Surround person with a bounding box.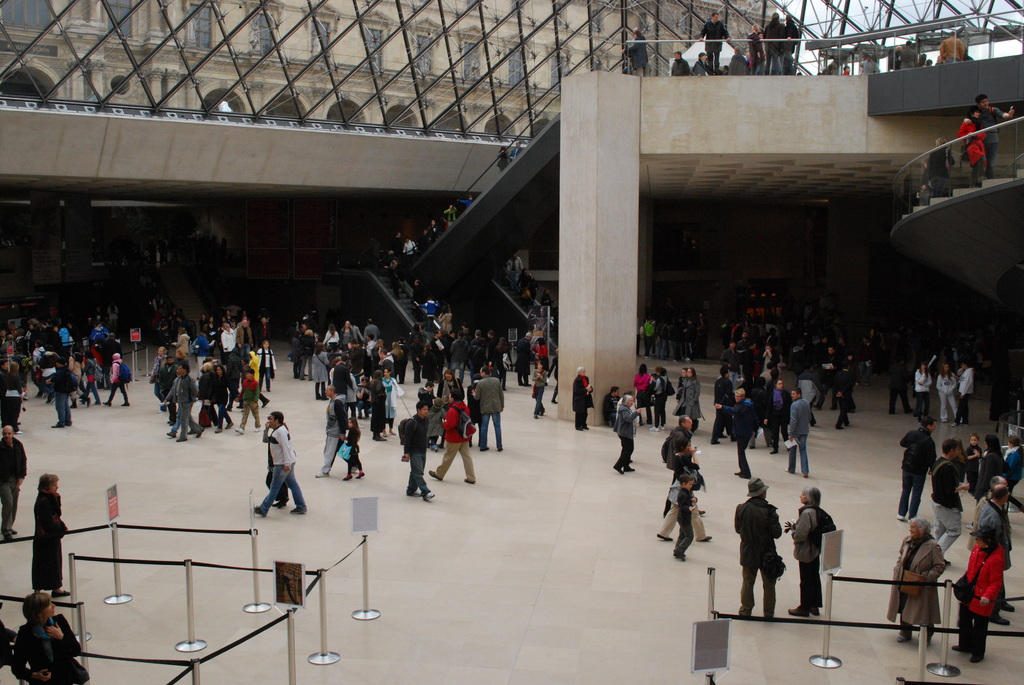
(8, 592, 93, 684).
